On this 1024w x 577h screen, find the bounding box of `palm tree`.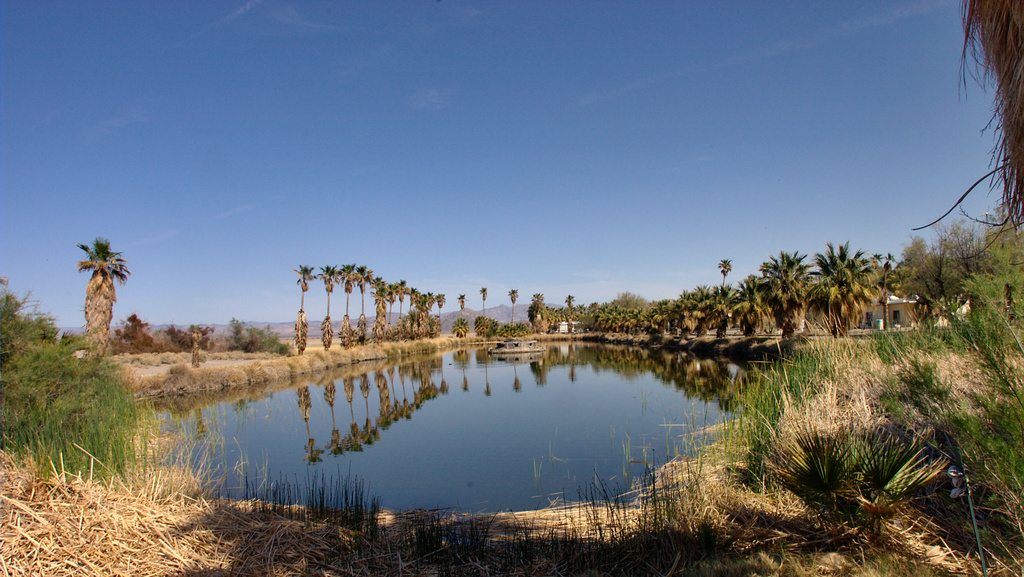
Bounding box: x1=812 y1=239 x2=863 y2=345.
